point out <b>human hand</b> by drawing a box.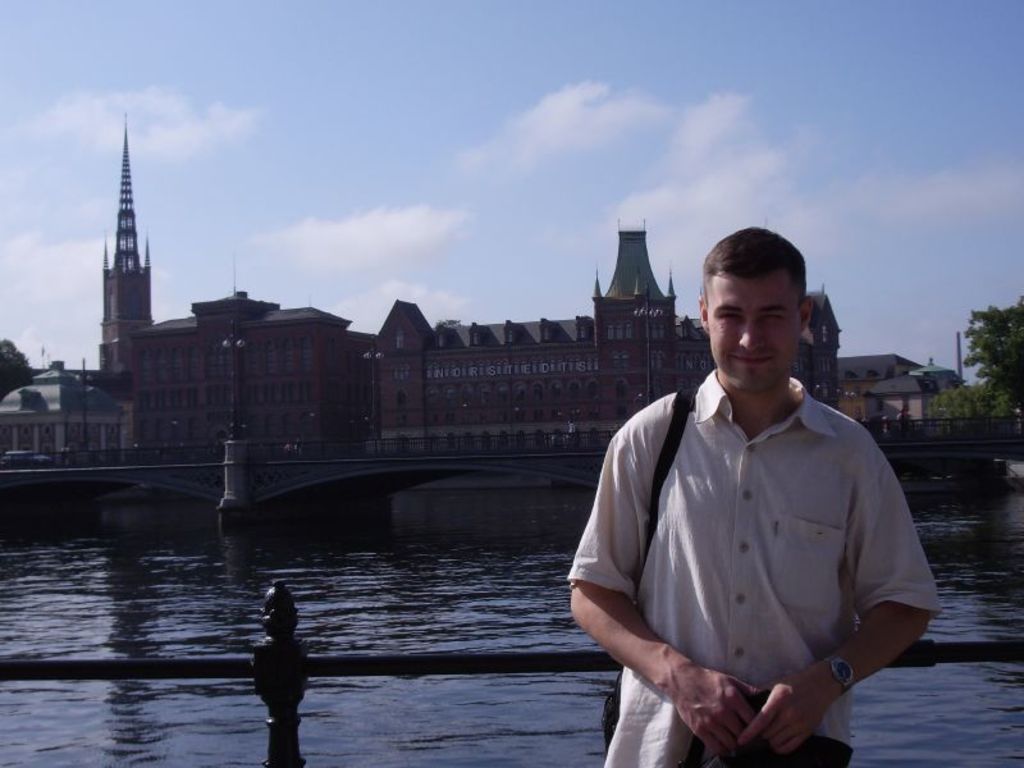
Rect(617, 644, 859, 750).
